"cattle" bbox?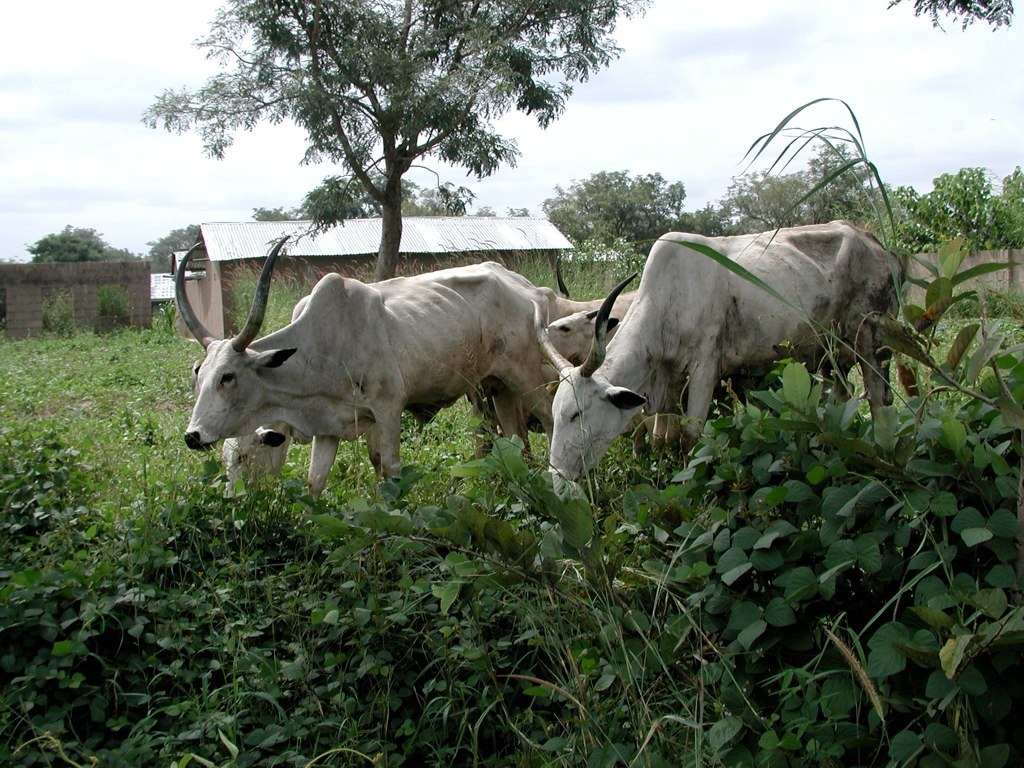
223, 300, 538, 500
